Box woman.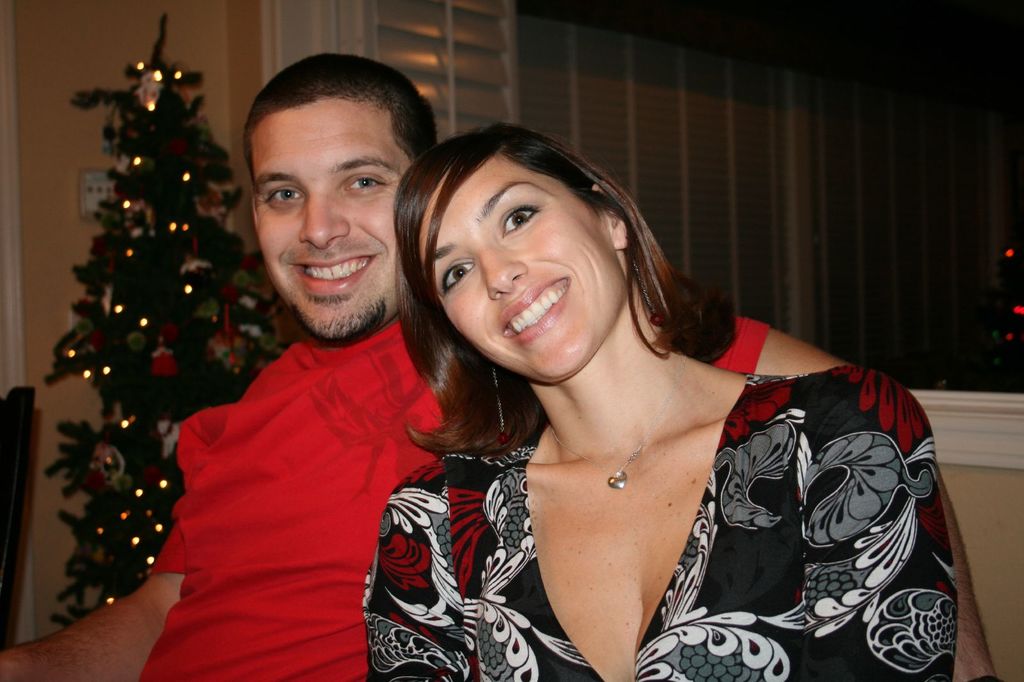
<bbox>376, 87, 916, 681</bbox>.
